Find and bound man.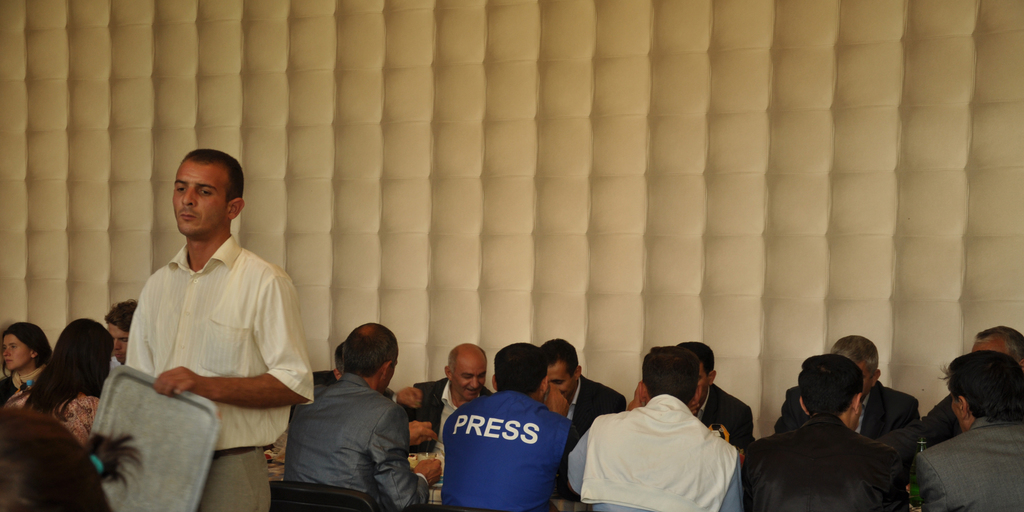
Bound: region(440, 342, 572, 511).
